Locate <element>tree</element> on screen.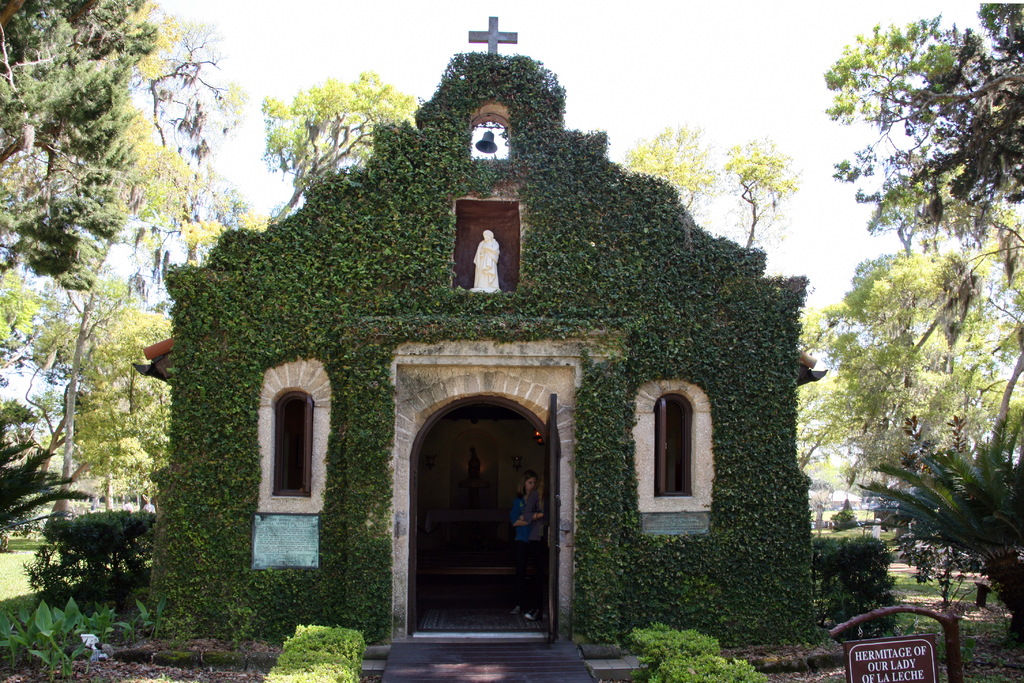
On screen at [781, 302, 855, 508].
